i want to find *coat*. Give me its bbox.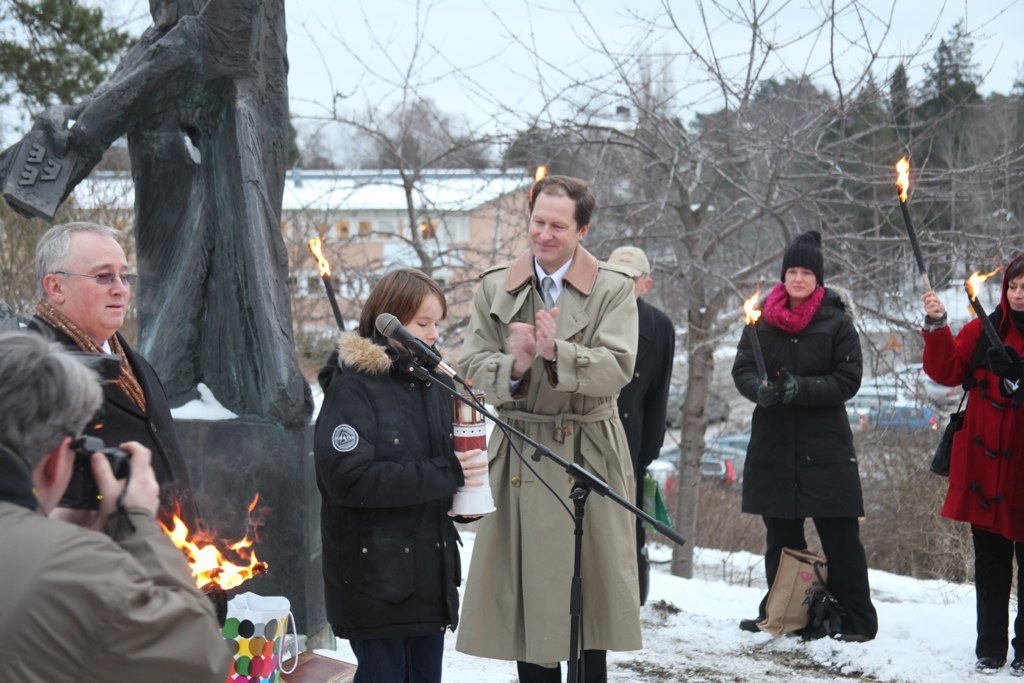
region(613, 295, 688, 476).
